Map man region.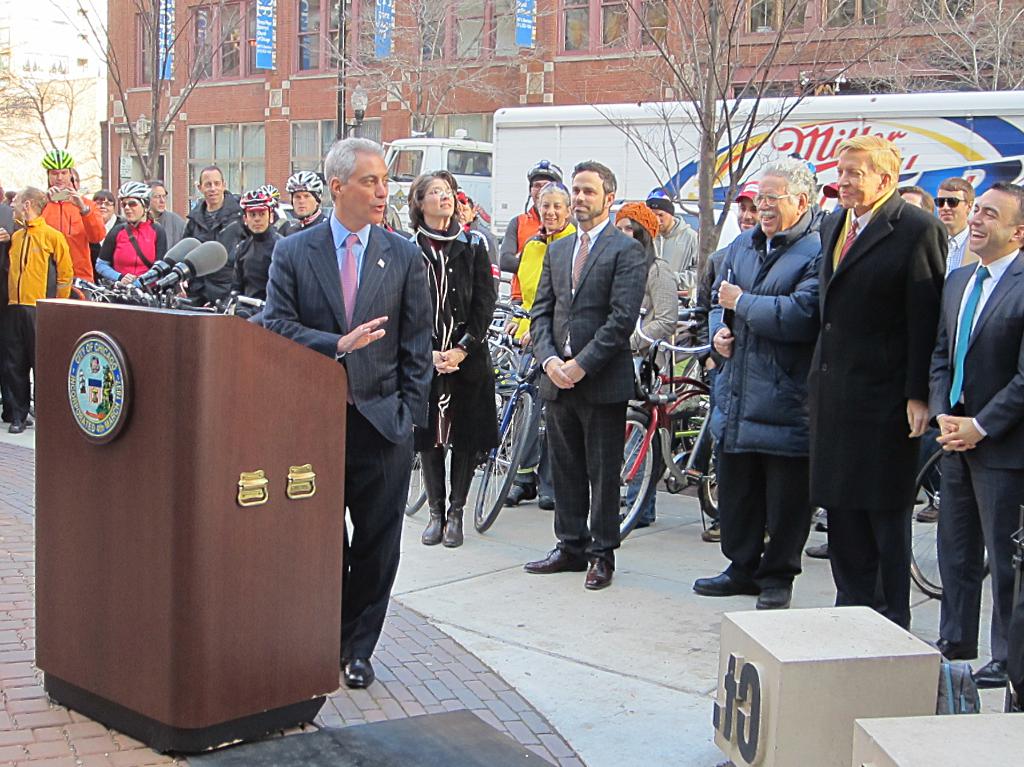
Mapped to [left=260, top=134, right=431, bottom=686].
